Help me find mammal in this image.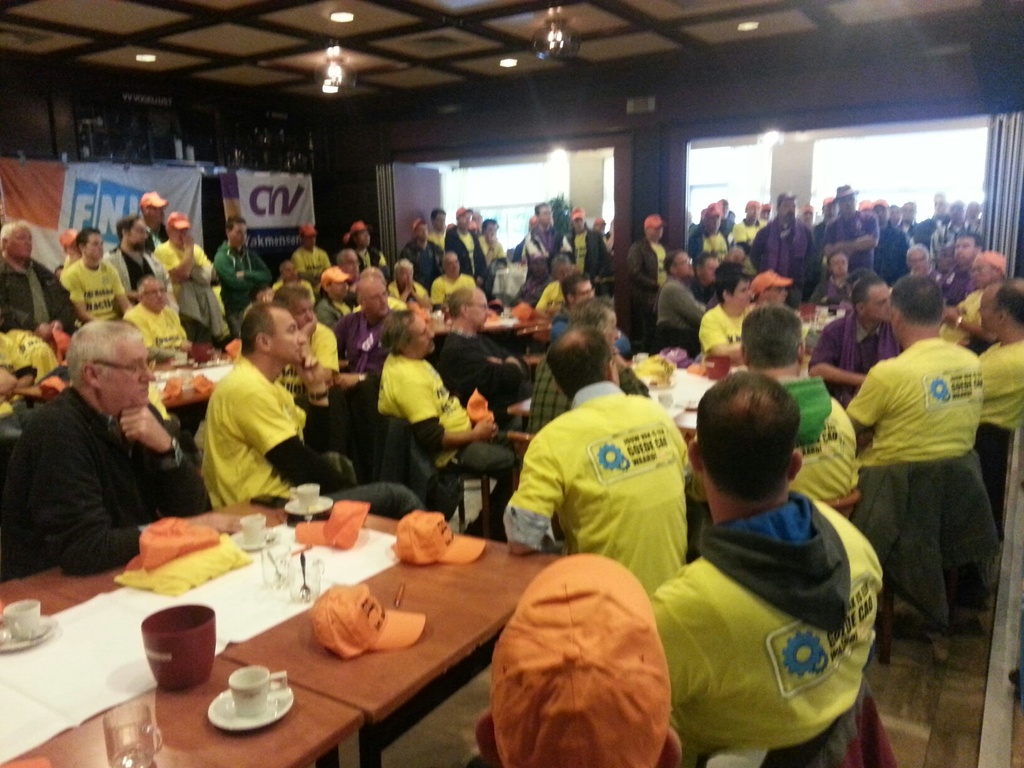
Found it: {"x1": 156, "y1": 210, "x2": 223, "y2": 345}.
